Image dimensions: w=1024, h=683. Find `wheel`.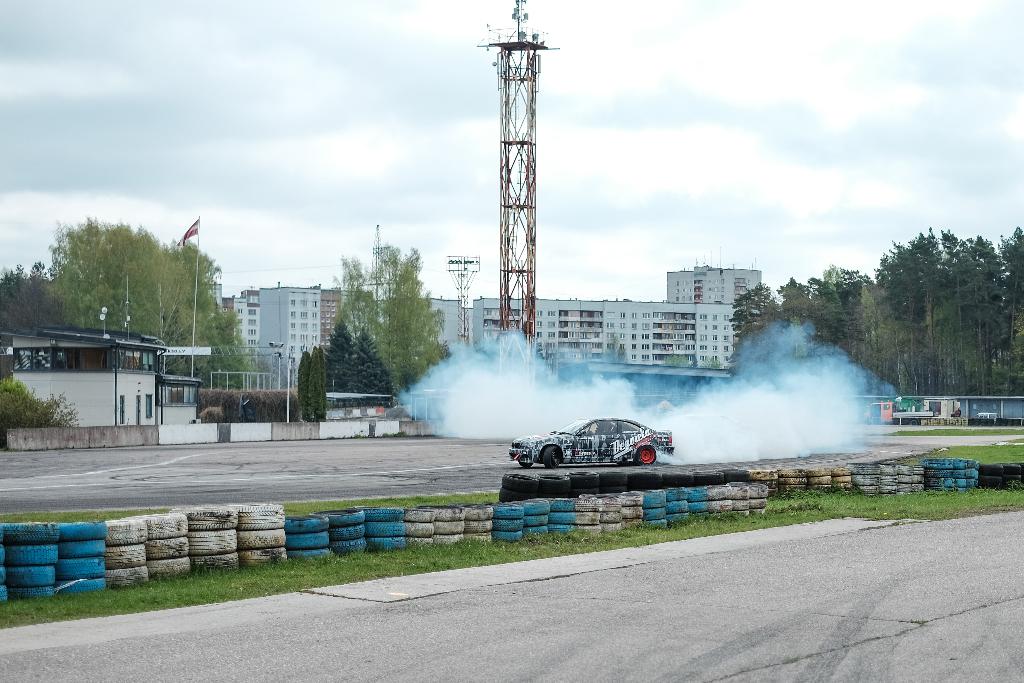
5 525 60 543.
